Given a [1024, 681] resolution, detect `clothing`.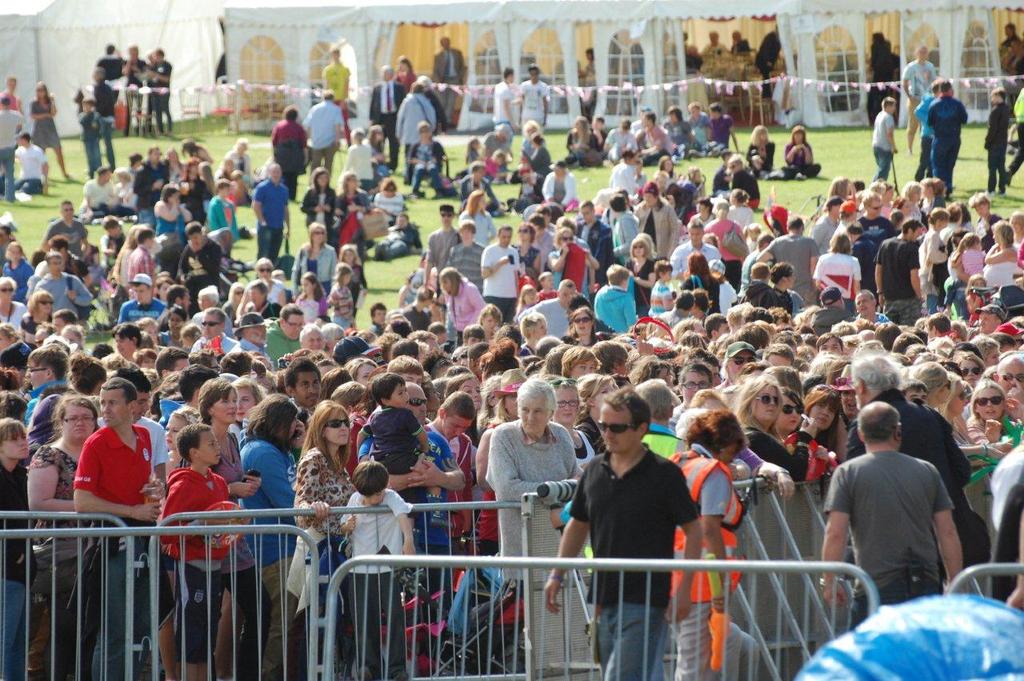
box=[666, 443, 746, 680].
